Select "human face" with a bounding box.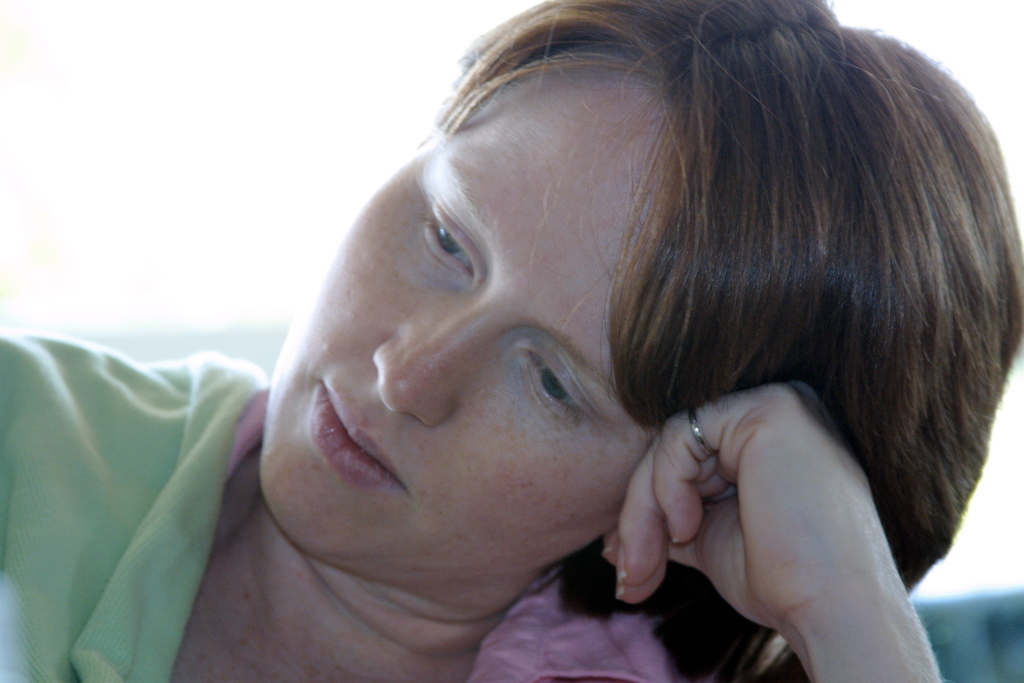
x1=271, y1=119, x2=671, y2=568.
